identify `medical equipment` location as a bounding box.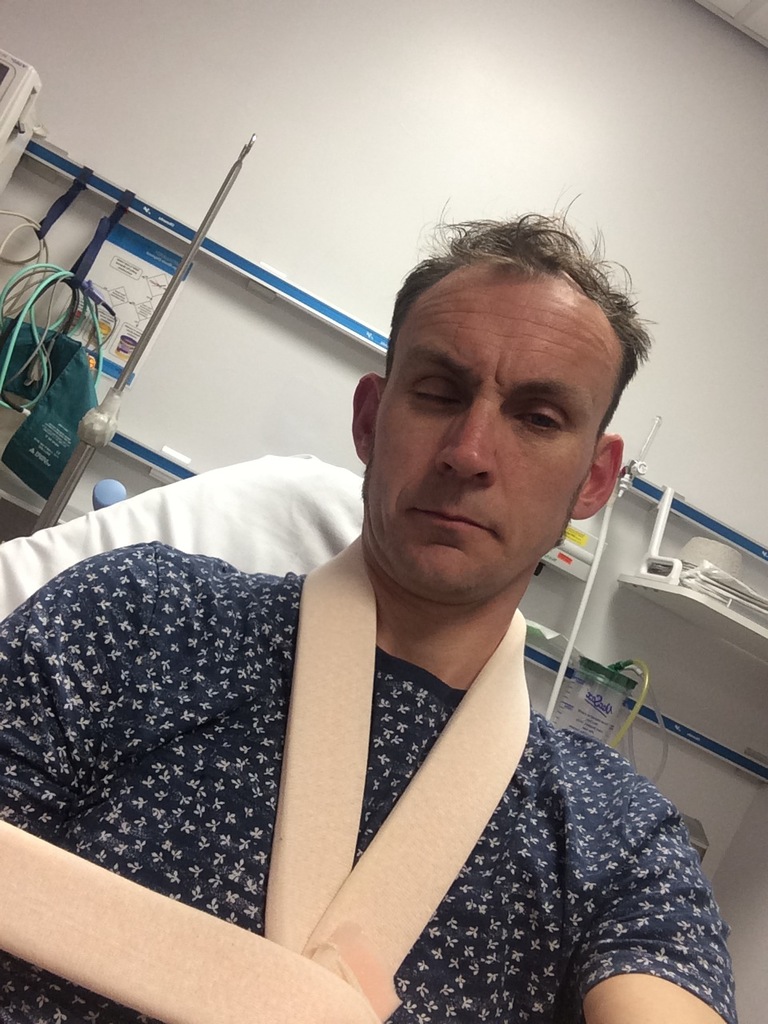
left=0, top=49, right=45, bottom=150.
